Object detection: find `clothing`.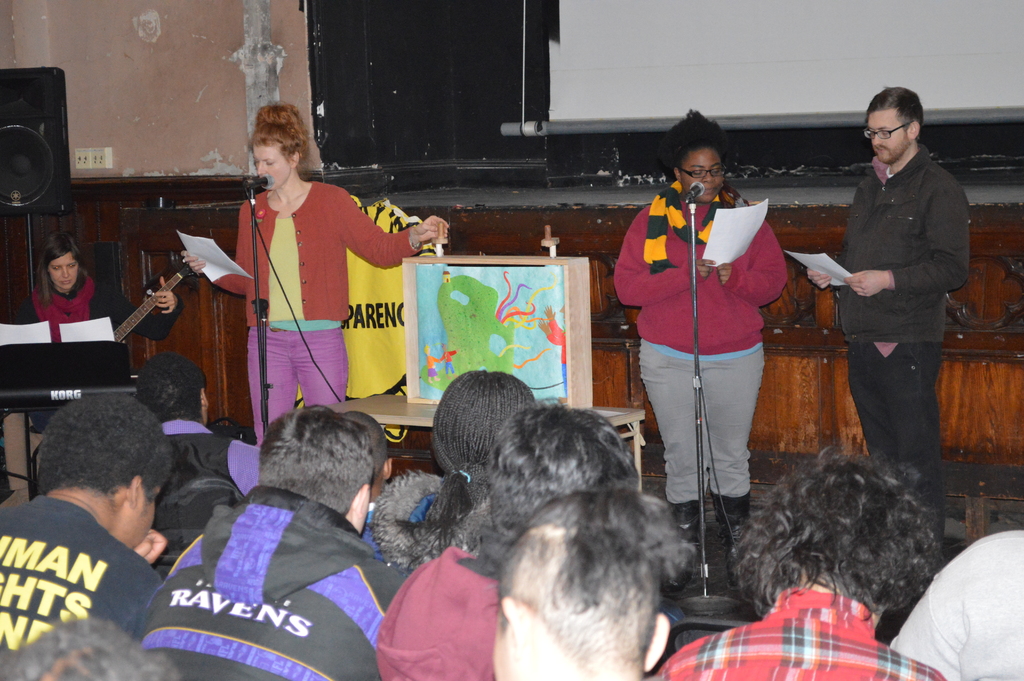
362:530:503:680.
